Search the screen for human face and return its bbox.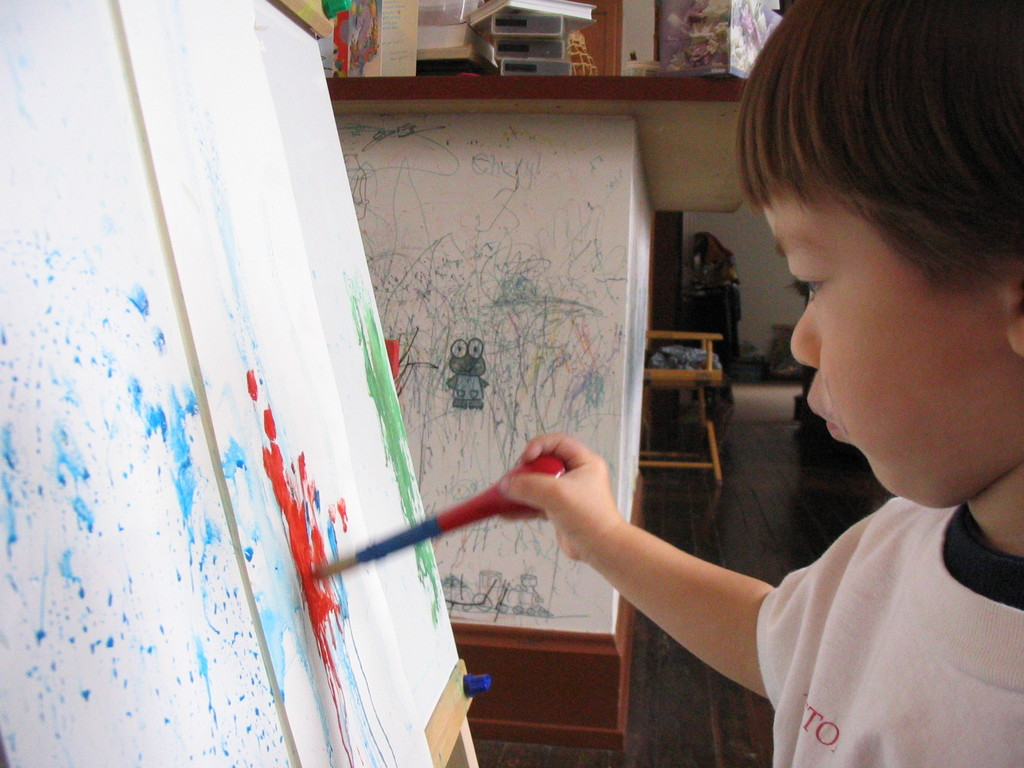
Found: (756,207,1009,507).
